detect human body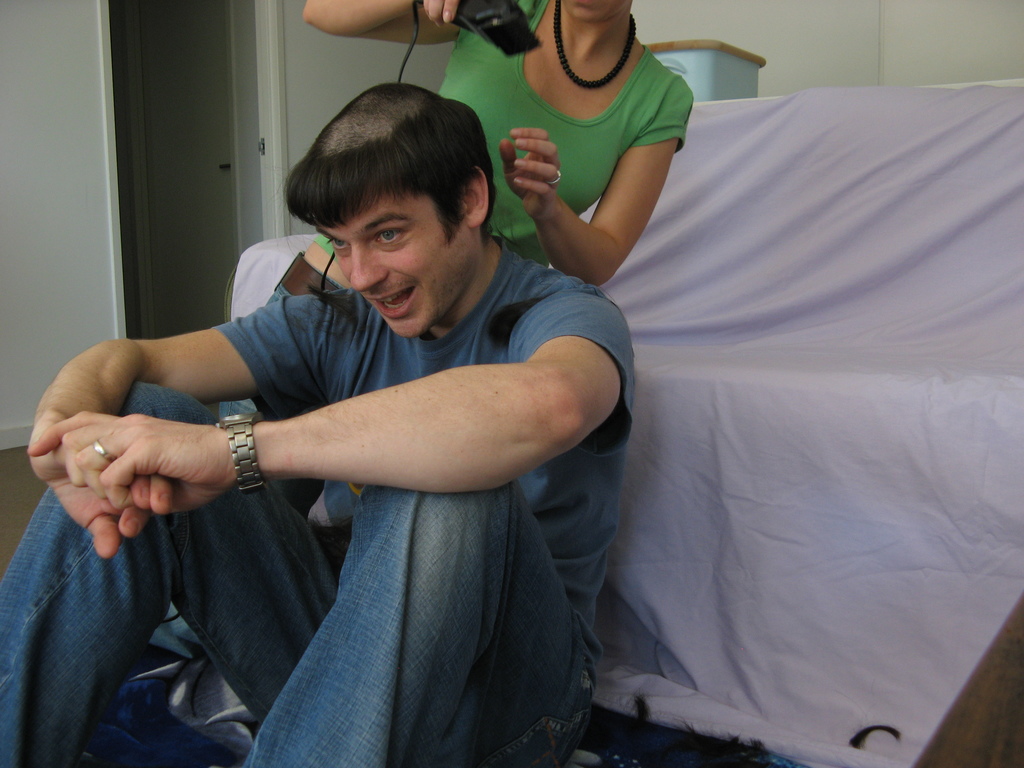
[22,177,717,756]
